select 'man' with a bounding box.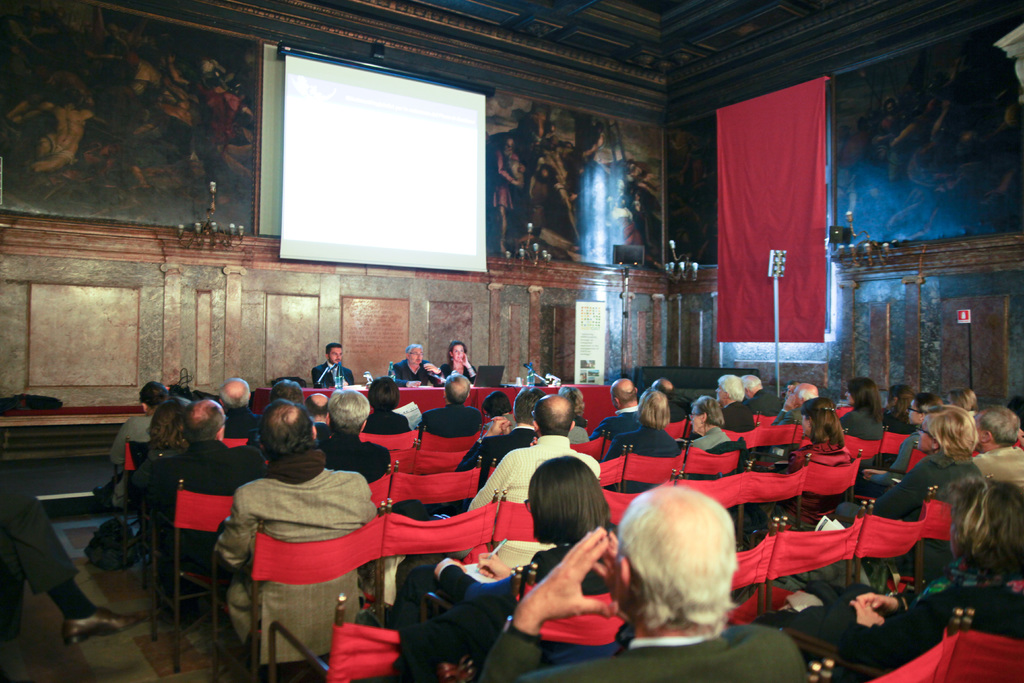
detection(476, 482, 808, 682).
